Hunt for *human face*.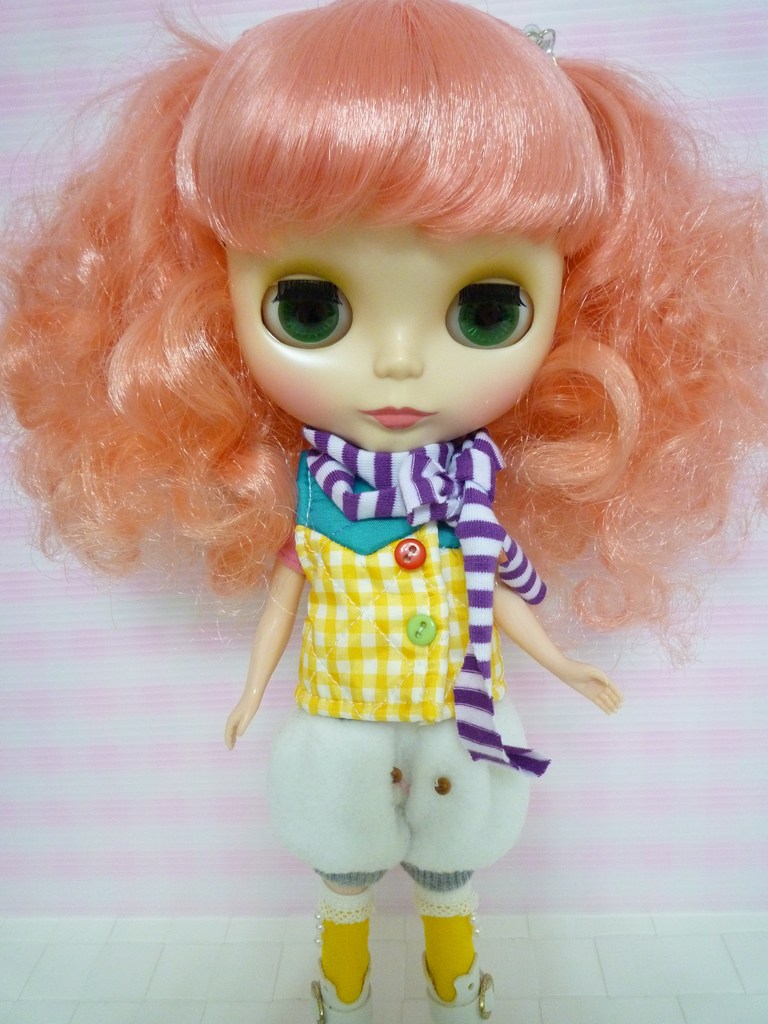
Hunted down at 224 220 568 453.
